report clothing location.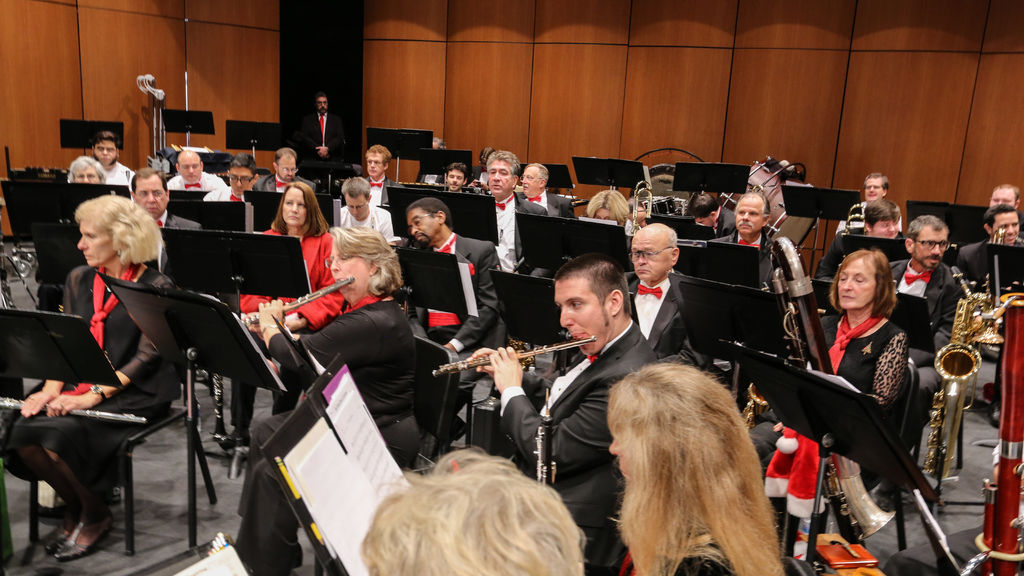
Report: <bbox>339, 205, 402, 252</bbox>.
